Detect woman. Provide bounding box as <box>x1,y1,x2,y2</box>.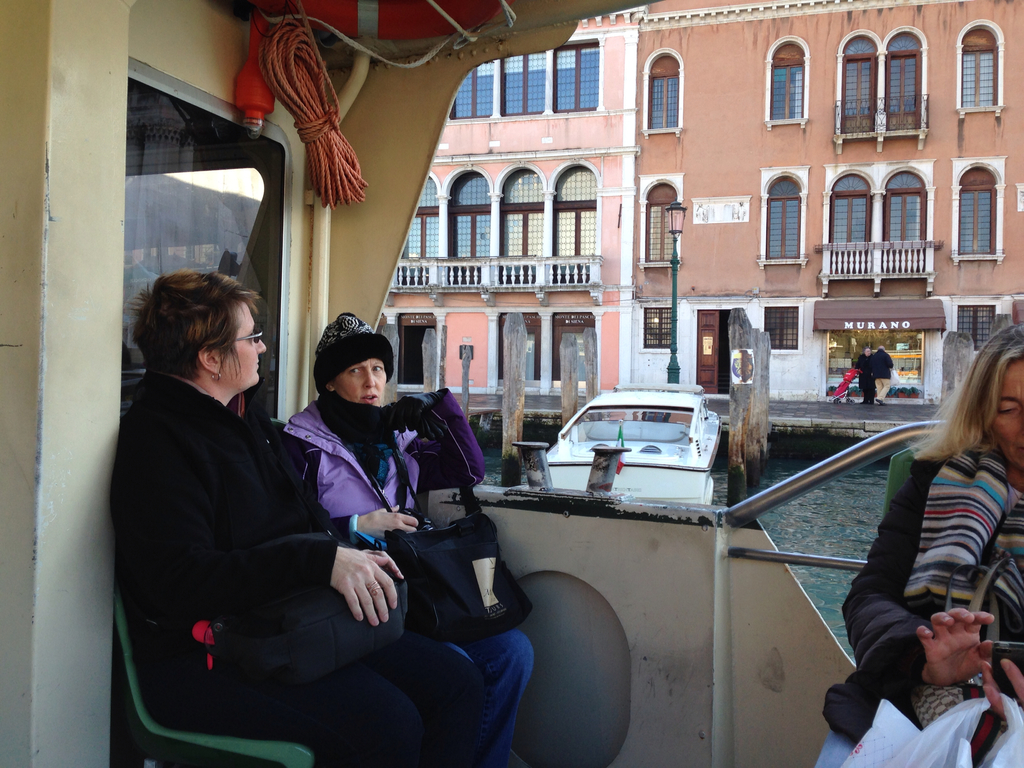
<box>819,321,1023,767</box>.
